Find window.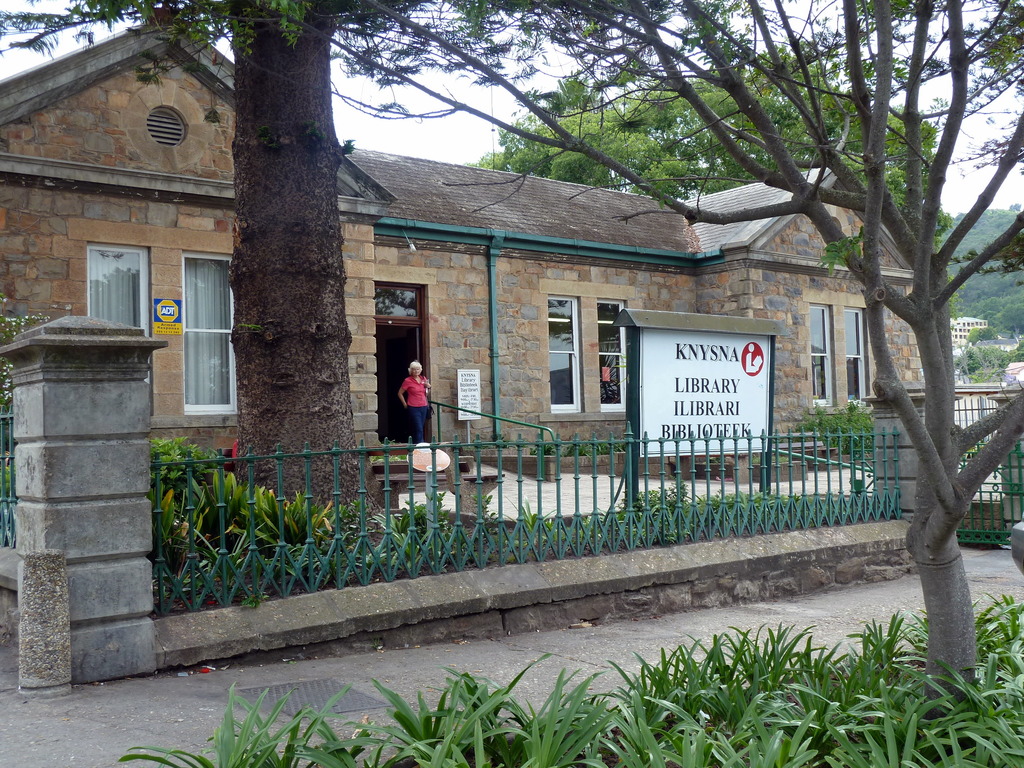
{"x1": 811, "y1": 299, "x2": 837, "y2": 403}.
